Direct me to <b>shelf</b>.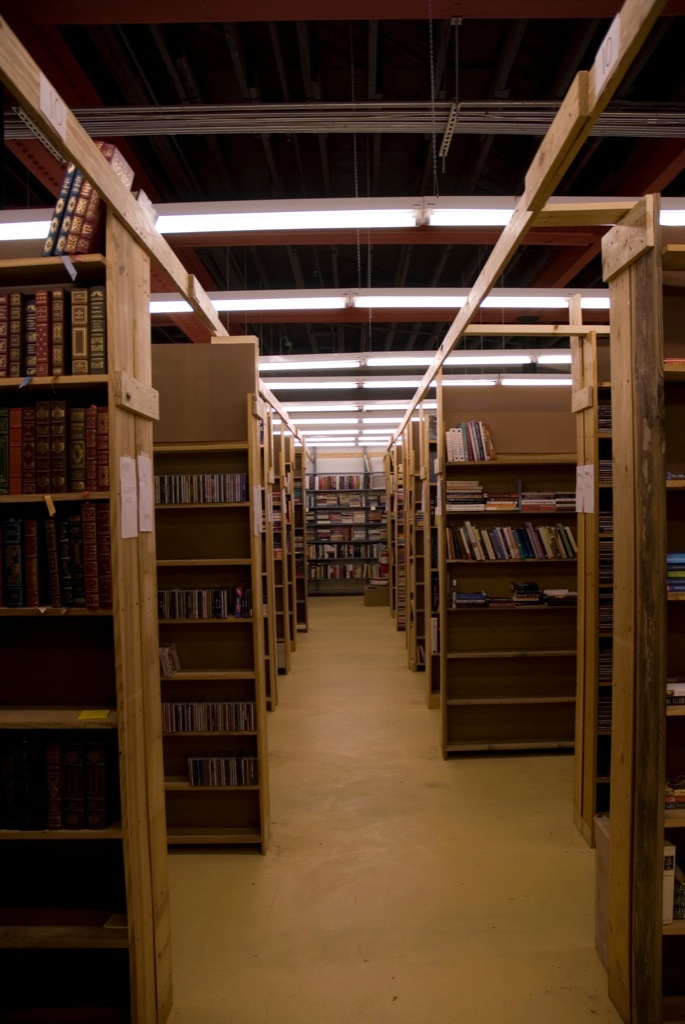
Direction: region(414, 326, 616, 756).
